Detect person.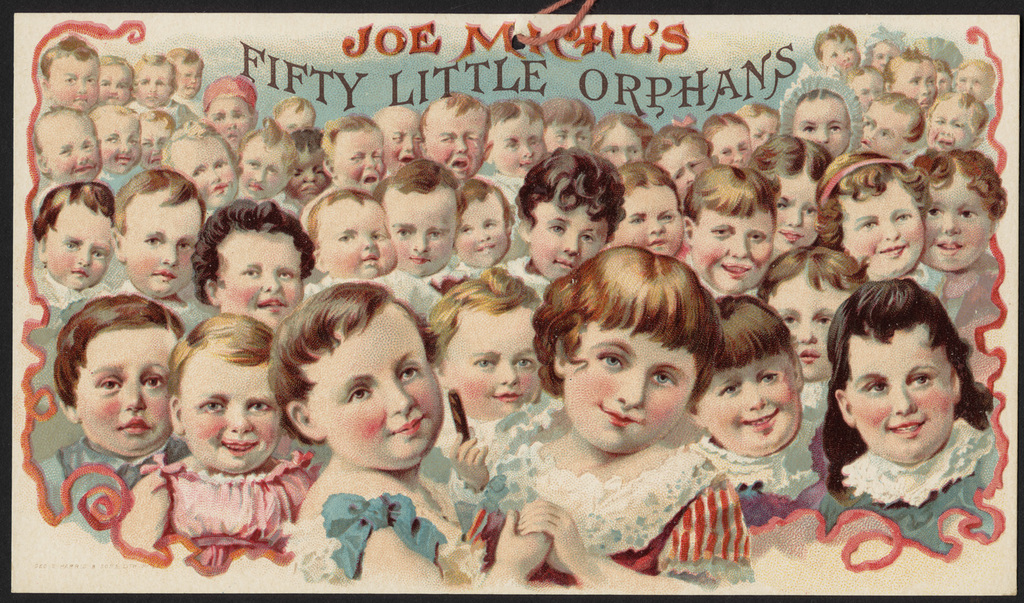
Detected at crop(282, 128, 330, 206).
